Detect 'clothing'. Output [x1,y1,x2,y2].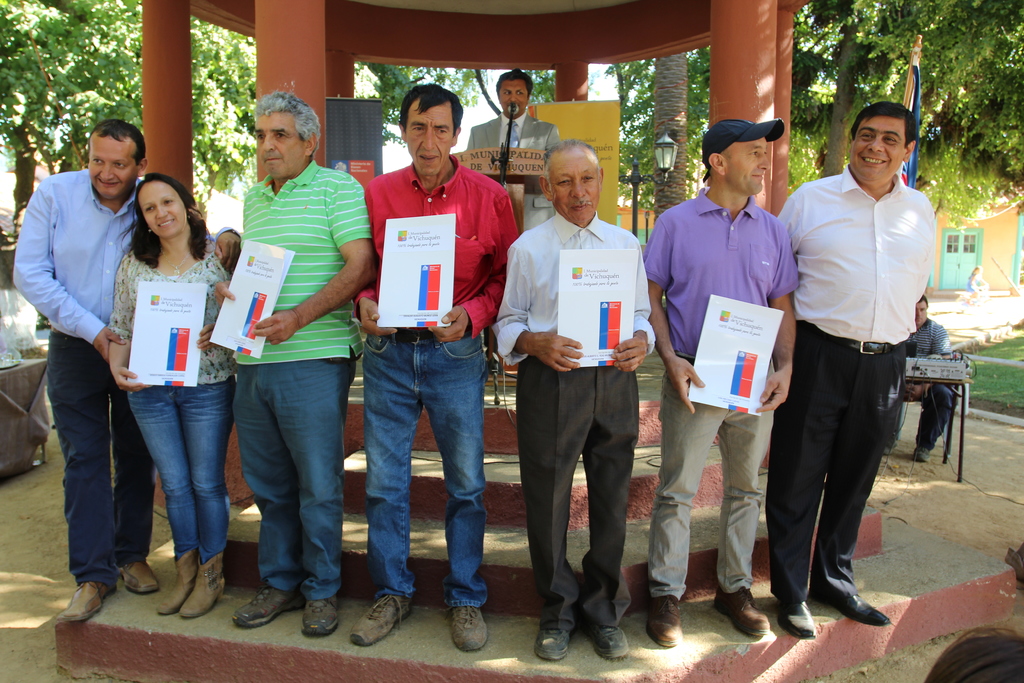
[100,247,235,563].
